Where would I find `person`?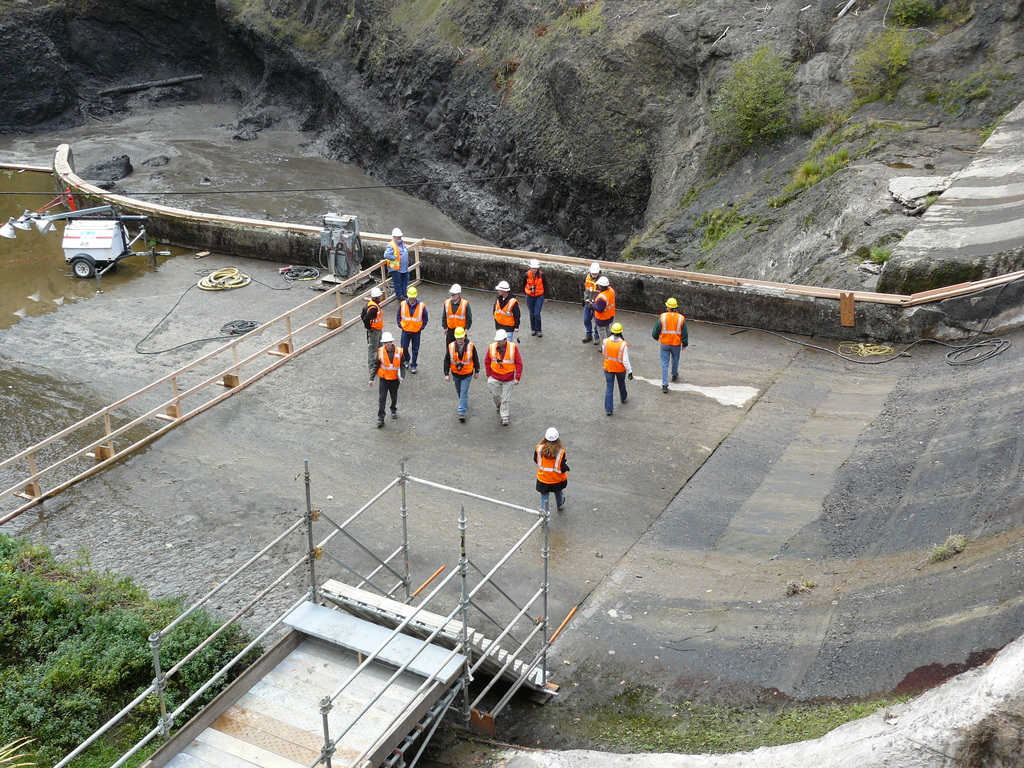
At (380, 228, 413, 300).
